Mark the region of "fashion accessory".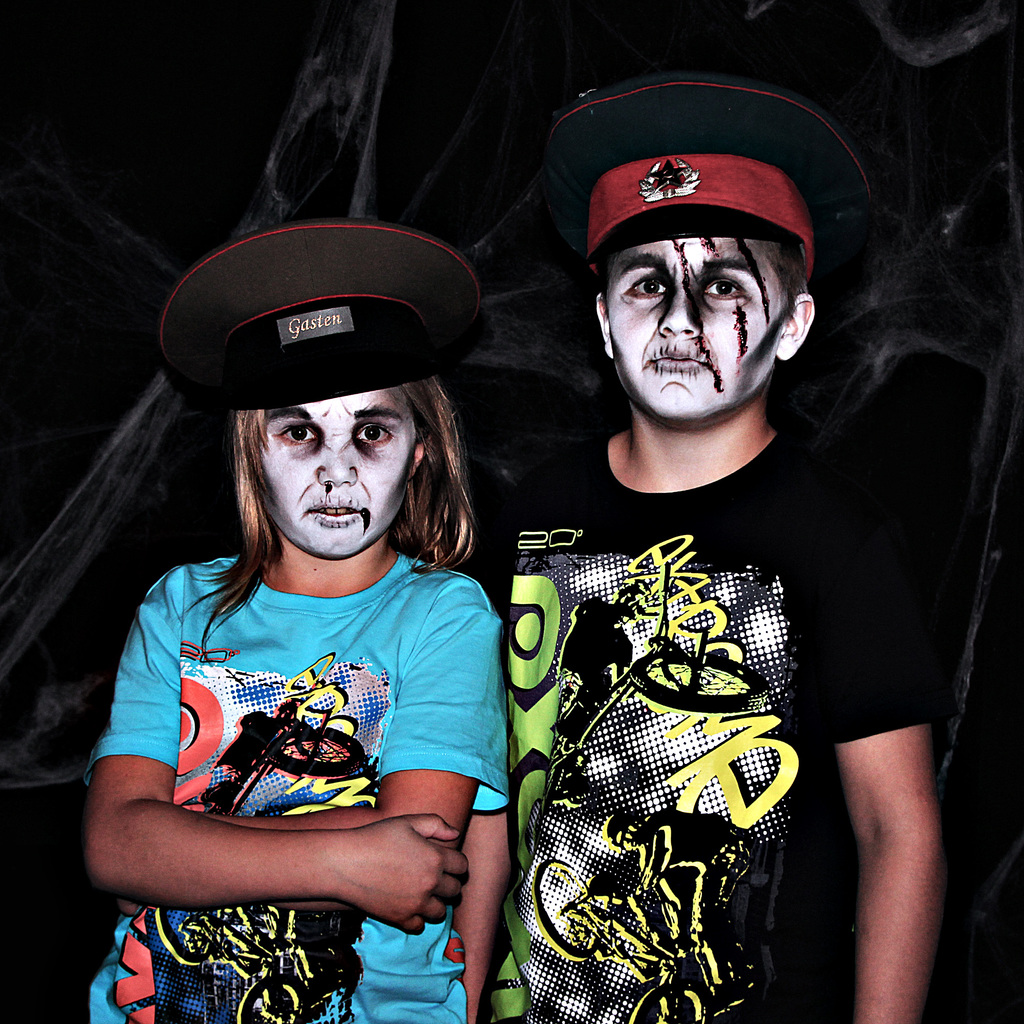
Region: (left=157, top=216, right=499, bottom=407).
